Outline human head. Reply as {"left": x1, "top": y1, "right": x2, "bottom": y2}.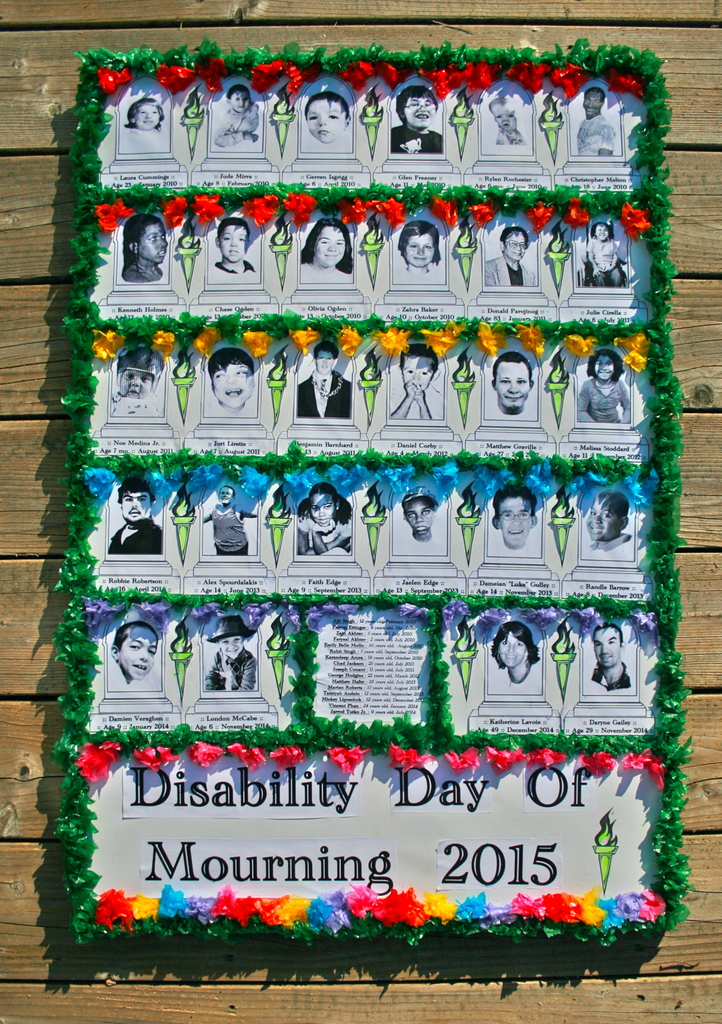
{"left": 303, "top": 93, "right": 350, "bottom": 144}.
